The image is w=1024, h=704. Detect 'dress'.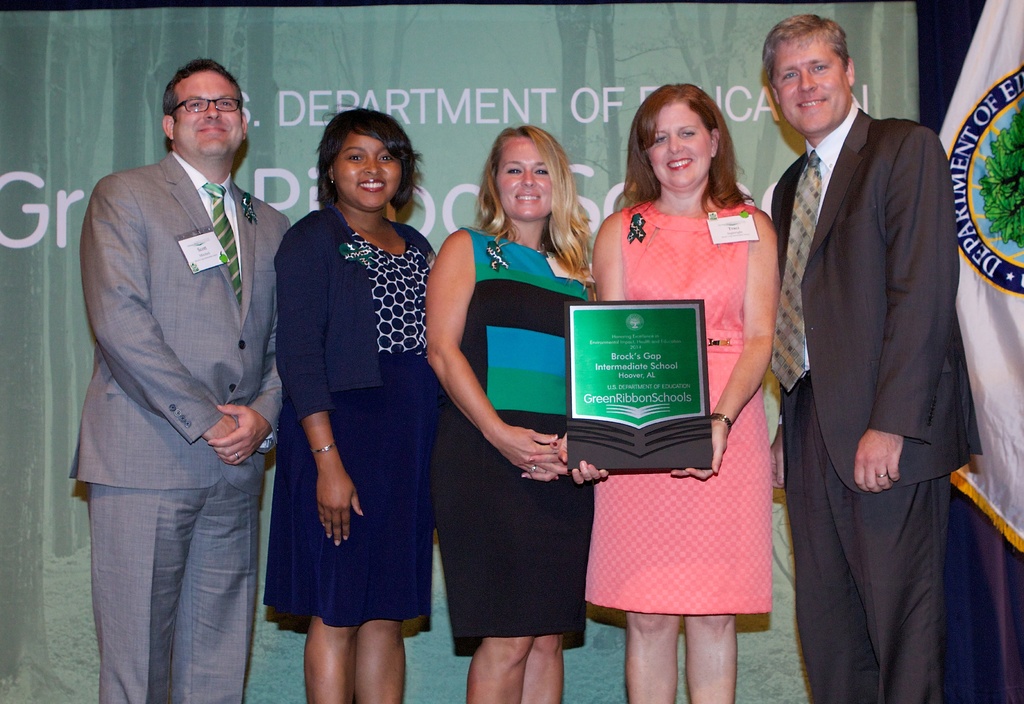
Detection: bbox=[426, 218, 597, 643].
